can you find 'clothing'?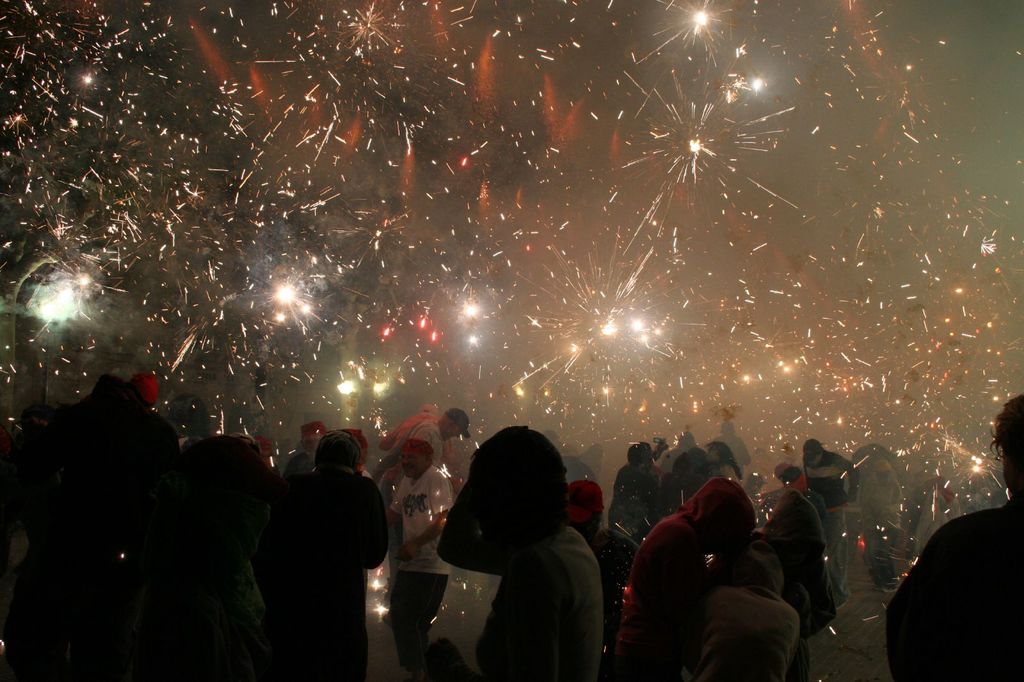
Yes, bounding box: detection(257, 434, 385, 661).
